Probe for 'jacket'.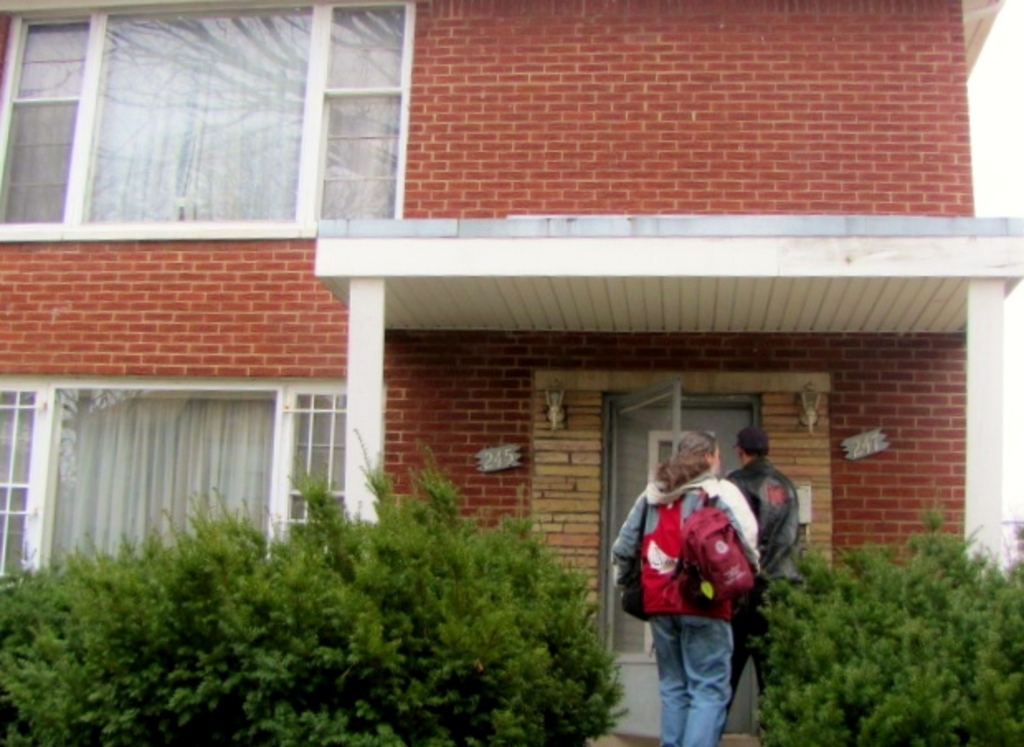
Probe result: pyautogui.locateOnScreen(730, 459, 803, 585).
